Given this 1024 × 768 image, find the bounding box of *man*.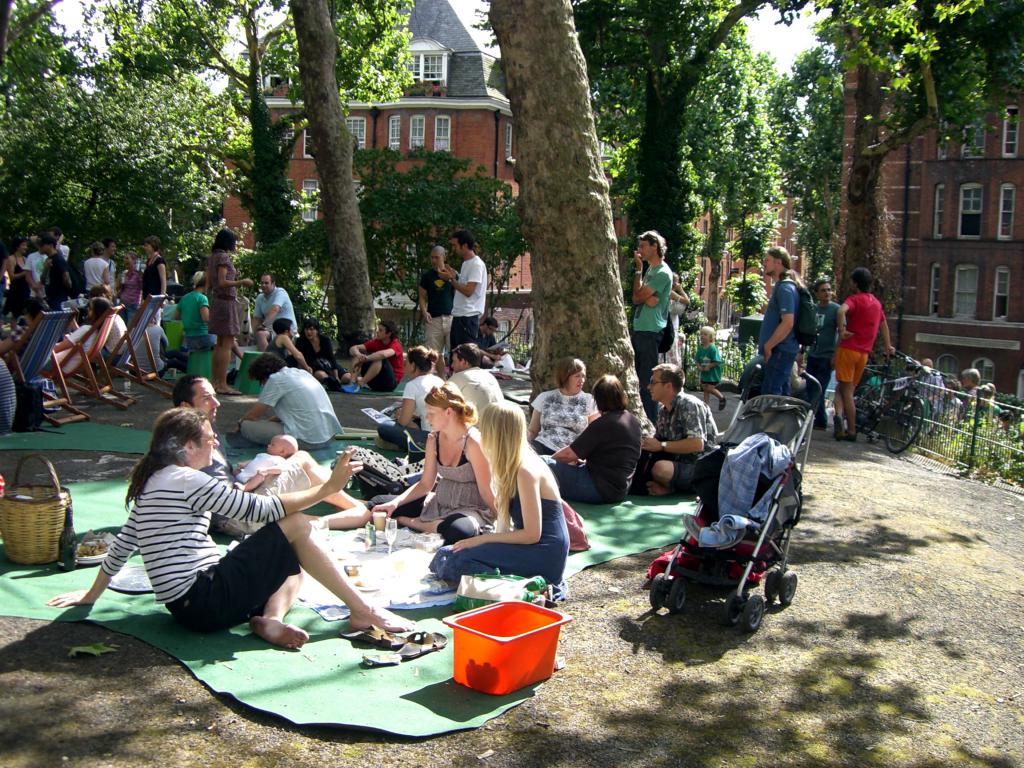
rect(342, 321, 403, 393).
